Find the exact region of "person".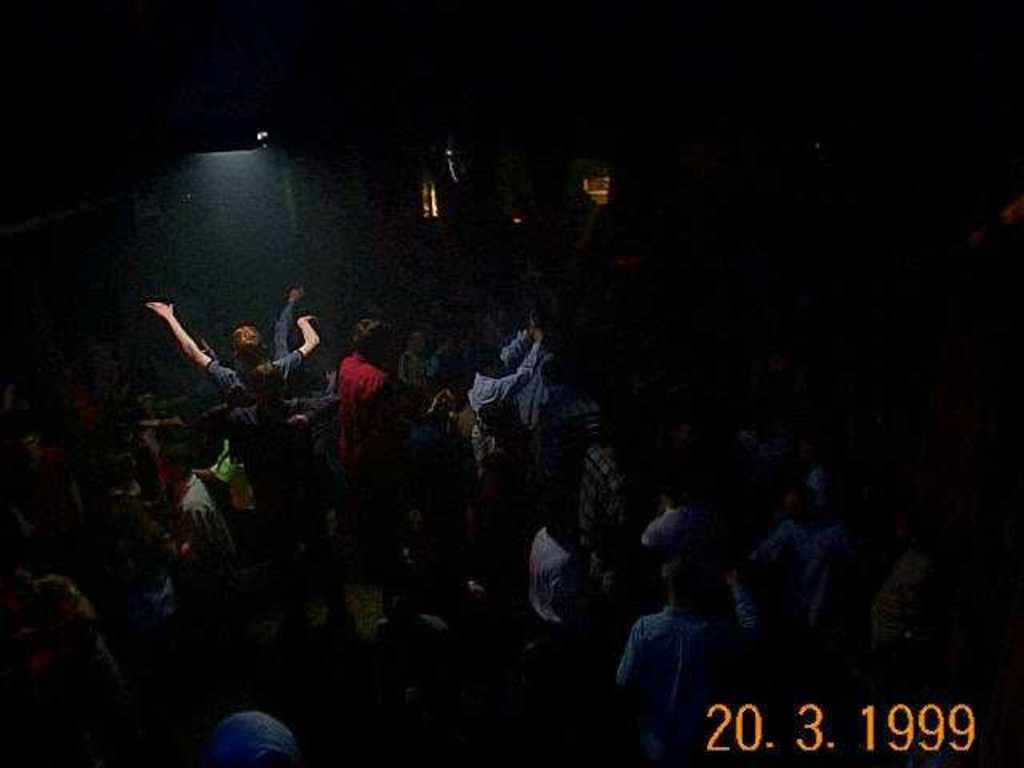
Exact region: {"left": 531, "top": 454, "right": 603, "bottom": 640}.
